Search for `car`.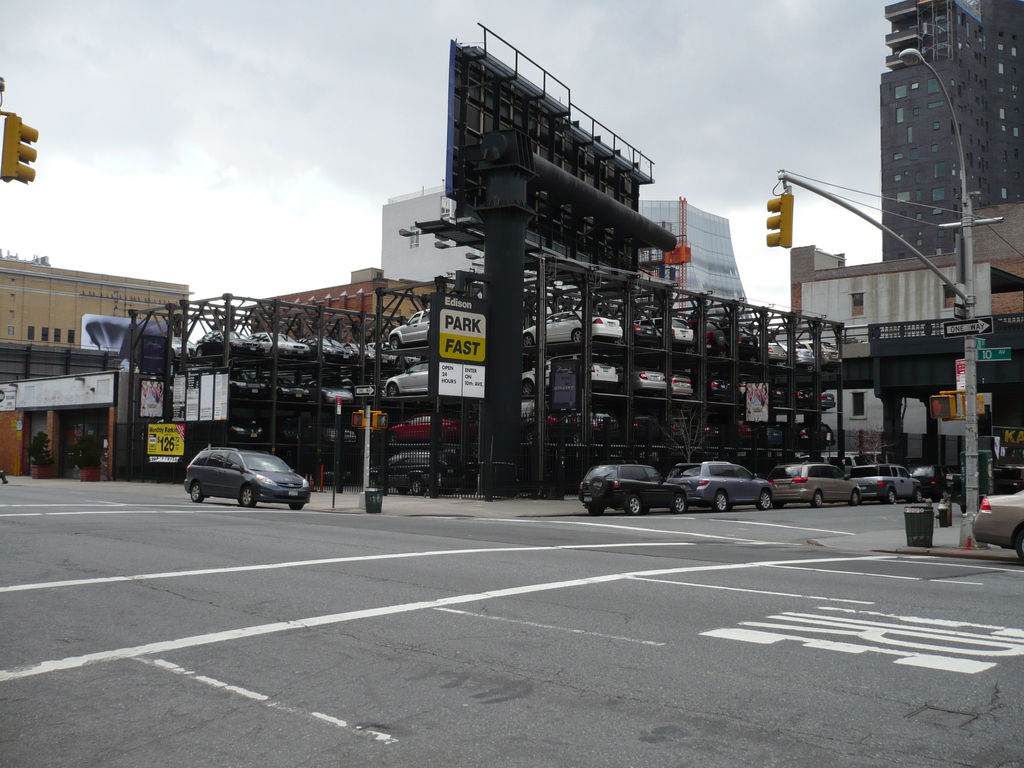
Found at l=661, t=456, r=778, b=511.
